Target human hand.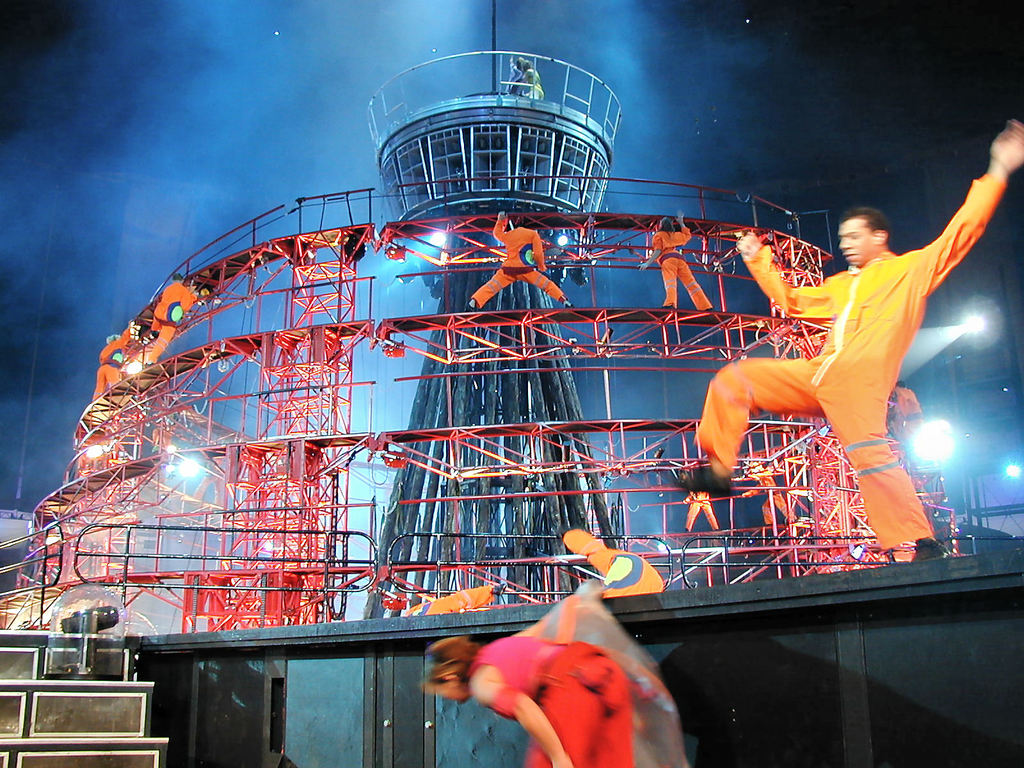
Target region: 675, 209, 687, 222.
